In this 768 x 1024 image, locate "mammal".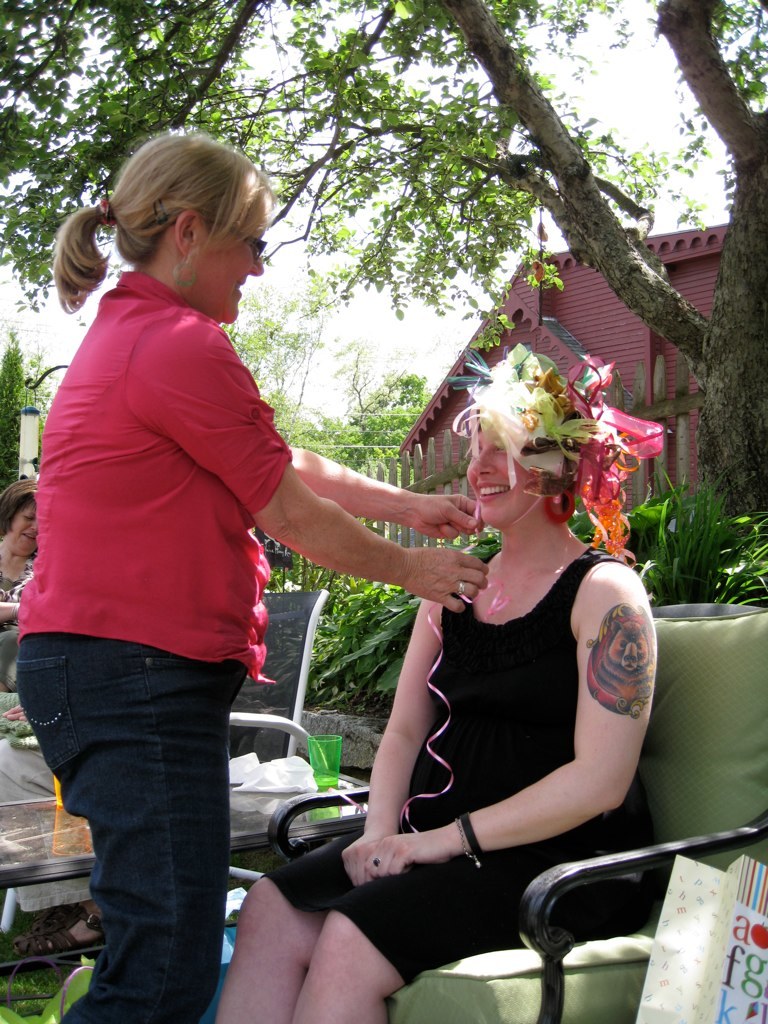
Bounding box: {"left": 12, "top": 129, "right": 489, "bottom": 1023}.
